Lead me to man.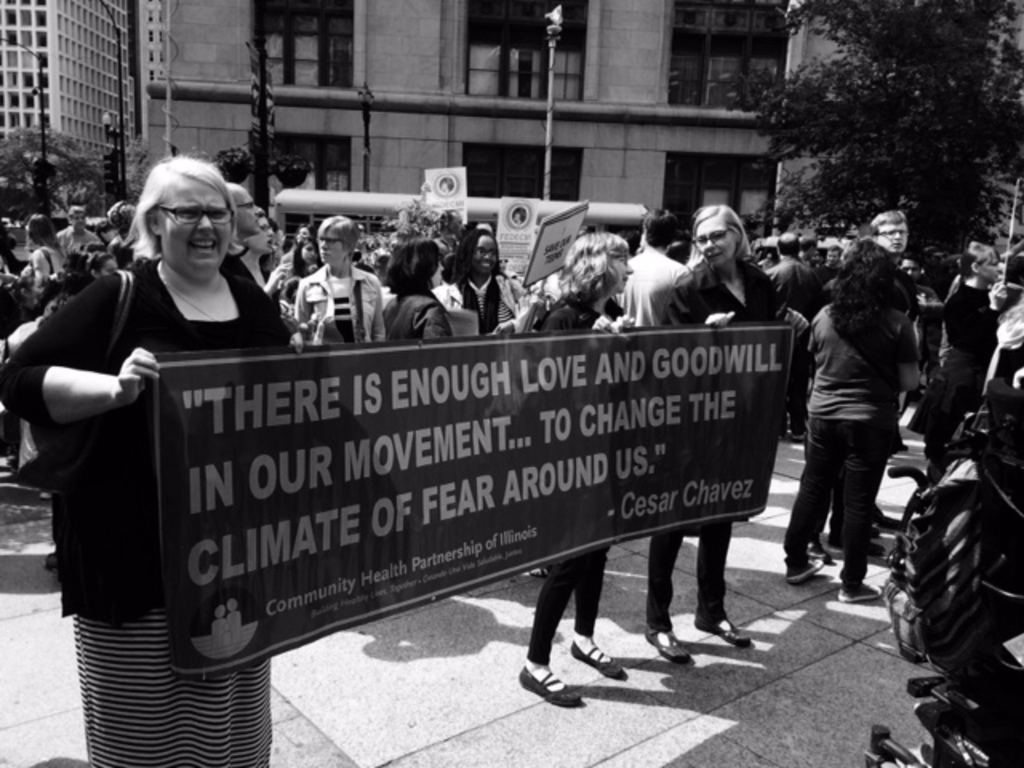
Lead to 613, 206, 691, 328.
